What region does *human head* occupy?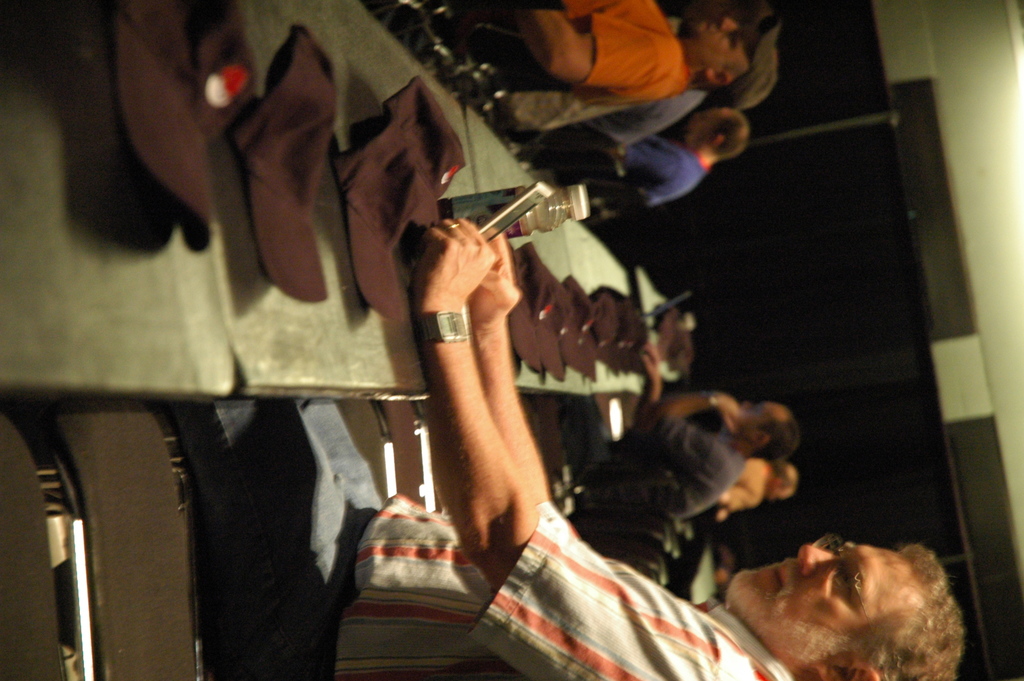
box=[684, 108, 749, 158].
